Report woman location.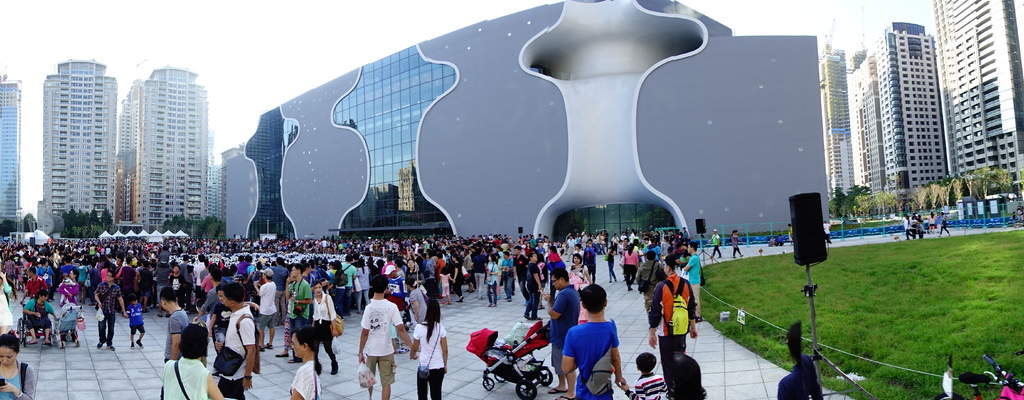
Report: (x1=352, y1=254, x2=372, y2=317).
